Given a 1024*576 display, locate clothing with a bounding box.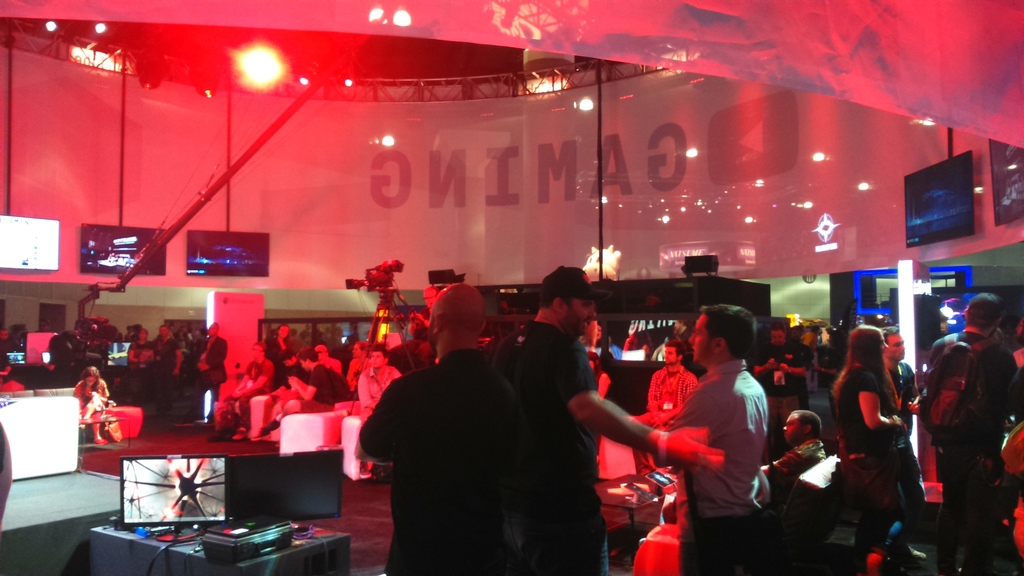
Located: box=[670, 353, 769, 573].
